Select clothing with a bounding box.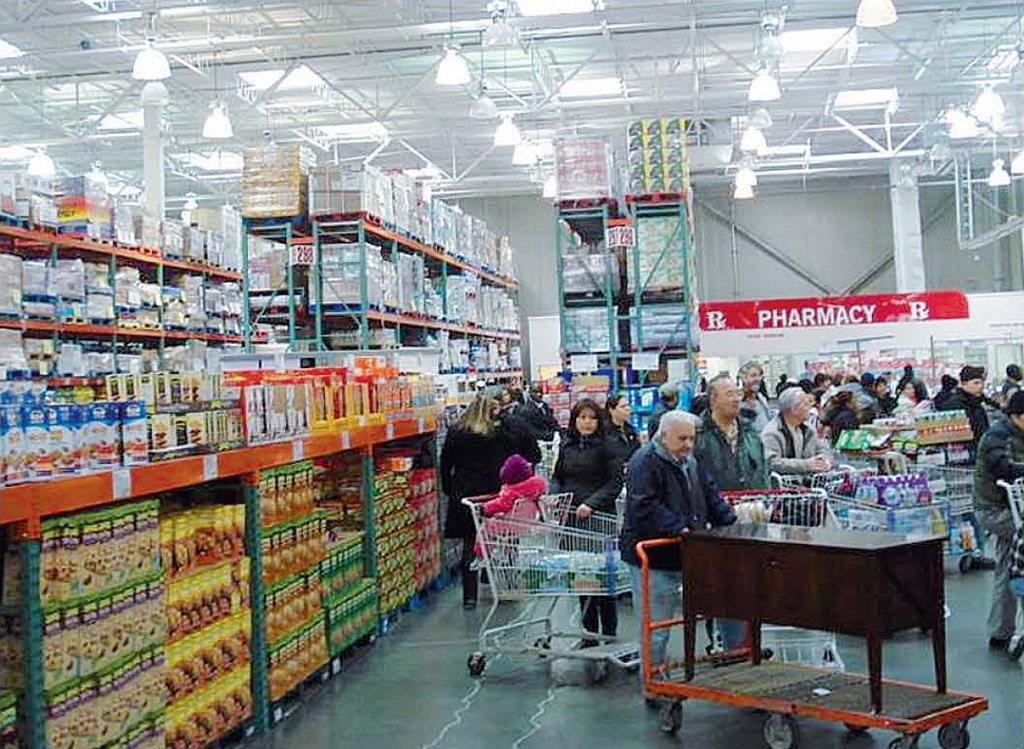
696,400,771,658.
